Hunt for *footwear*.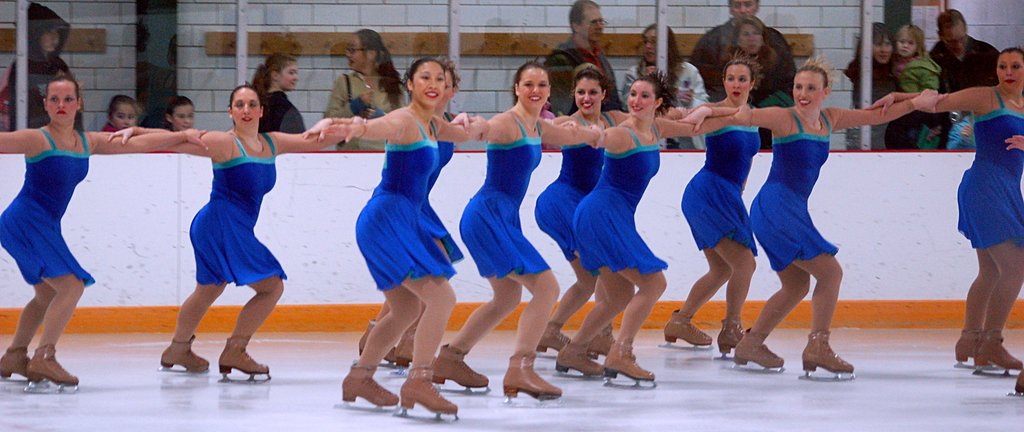
Hunted down at crop(605, 334, 660, 381).
